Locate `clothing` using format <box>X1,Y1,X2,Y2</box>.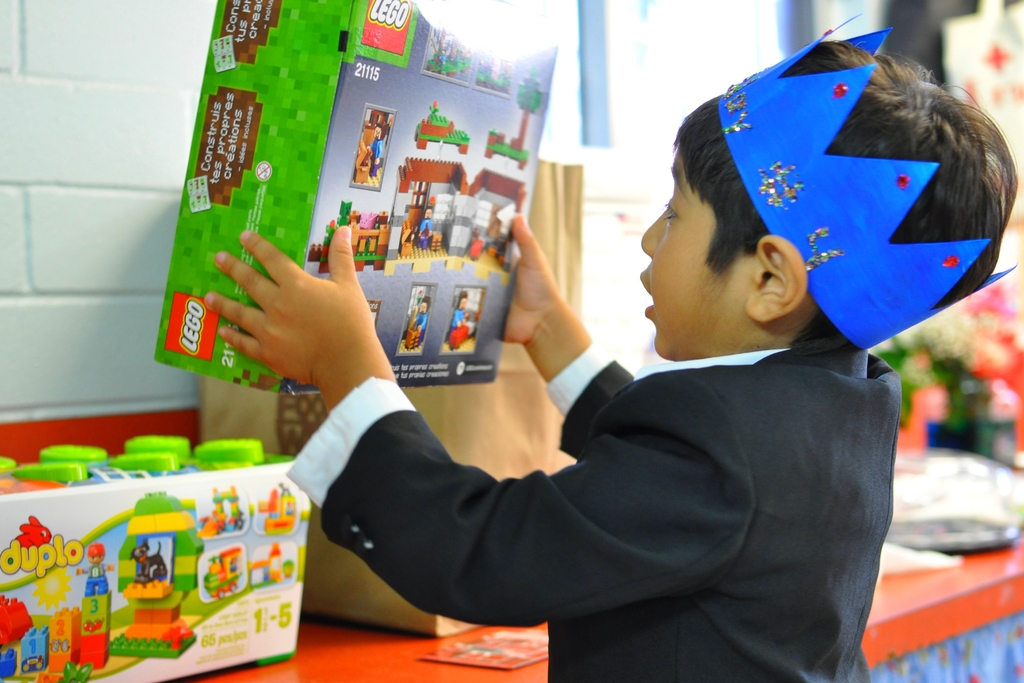
<box>305,278,924,664</box>.
